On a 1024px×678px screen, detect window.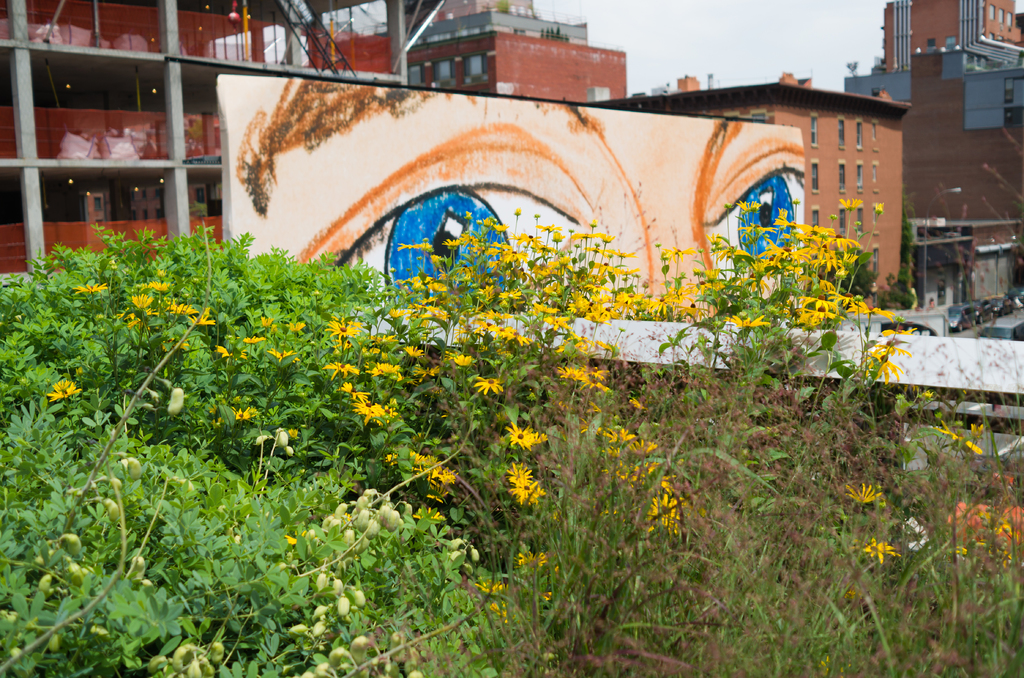
box(837, 119, 847, 150).
